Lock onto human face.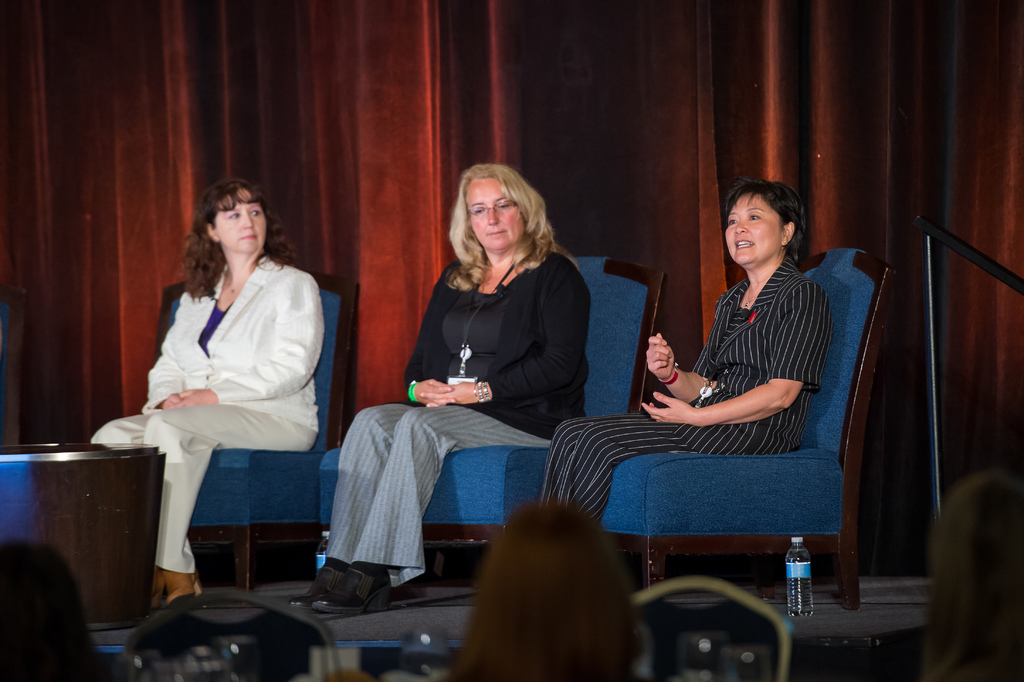
Locked: region(726, 190, 783, 263).
